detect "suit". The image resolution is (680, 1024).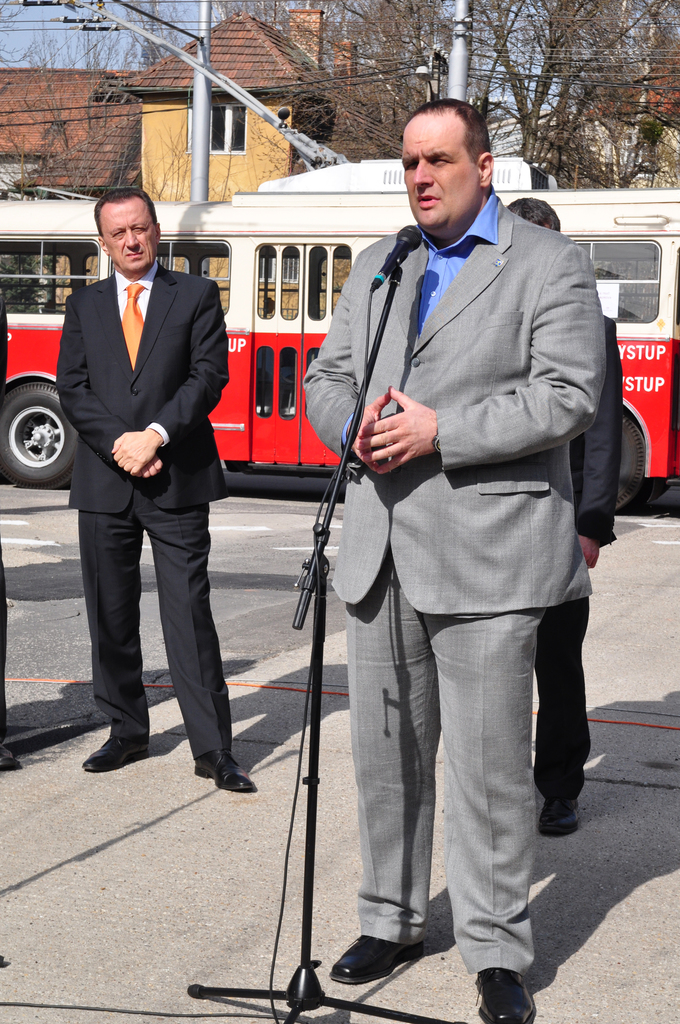
{"left": 61, "top": 186, "right": 234, "bottom": 796}.
